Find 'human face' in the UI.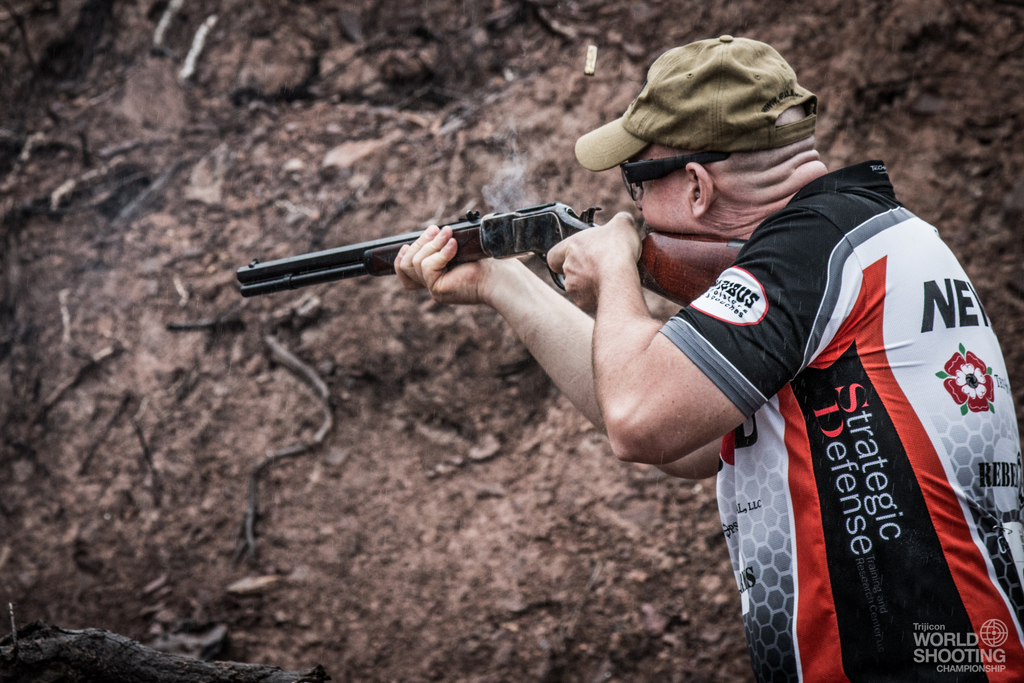
UI element at (left=632, top=142, right=696, bottom=239).
